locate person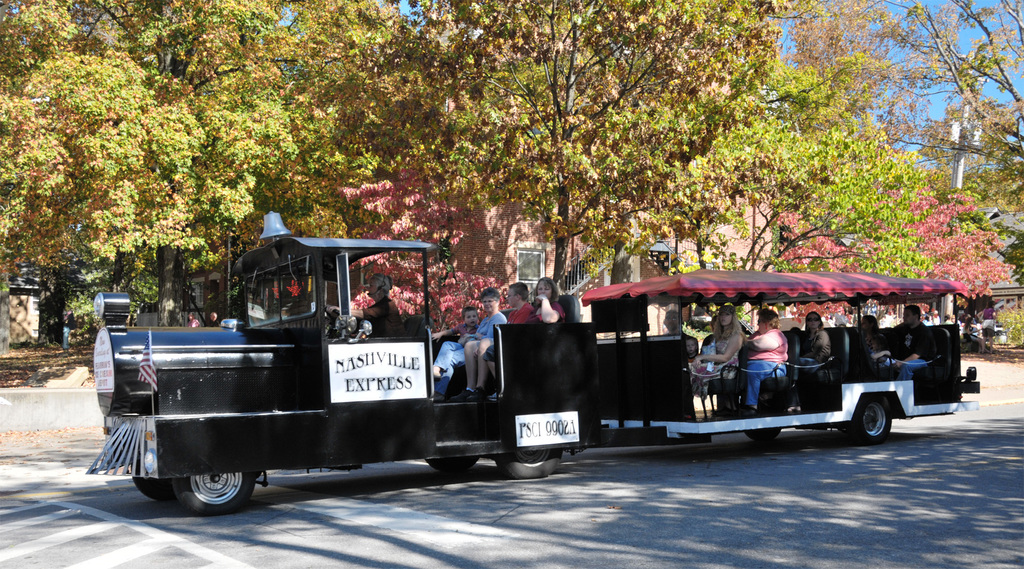
738, 306, 789, 414
